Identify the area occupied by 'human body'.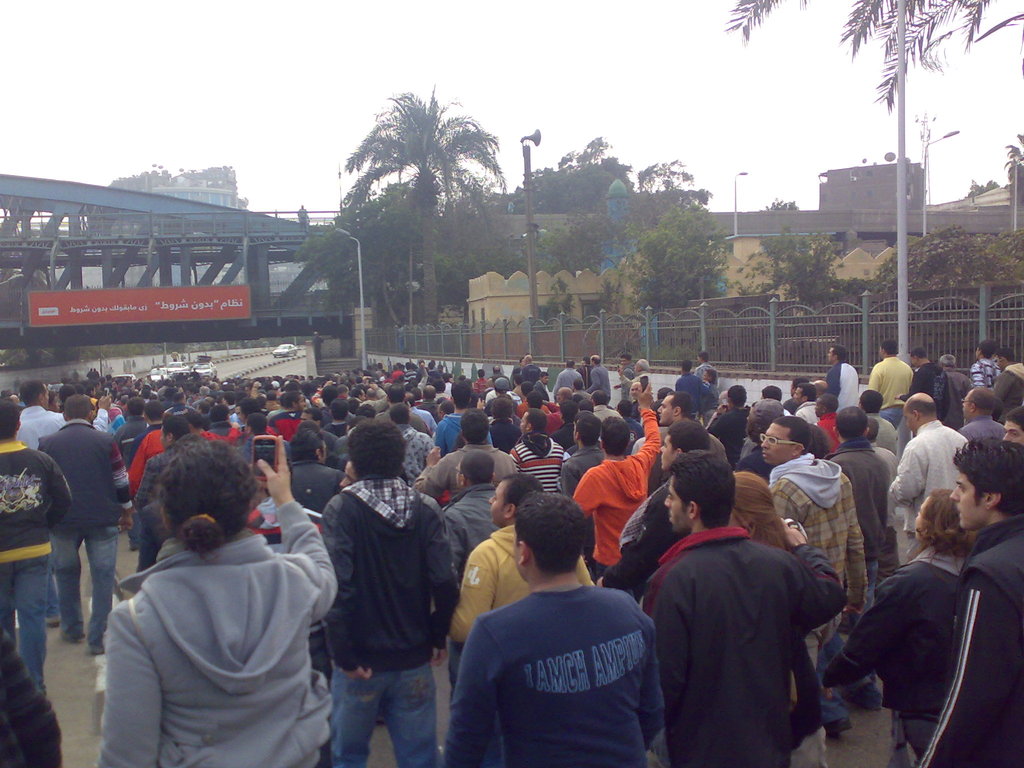
Area: BBox(831, 439, 897, 583).
